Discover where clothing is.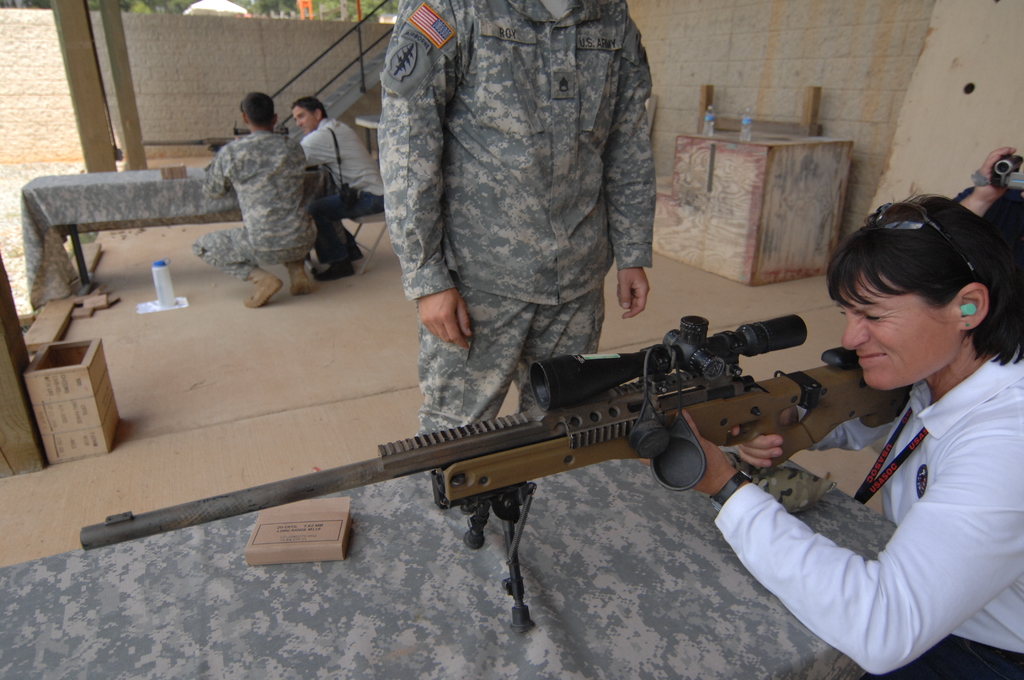
Discovered at box(368, 0, 660, 439).
